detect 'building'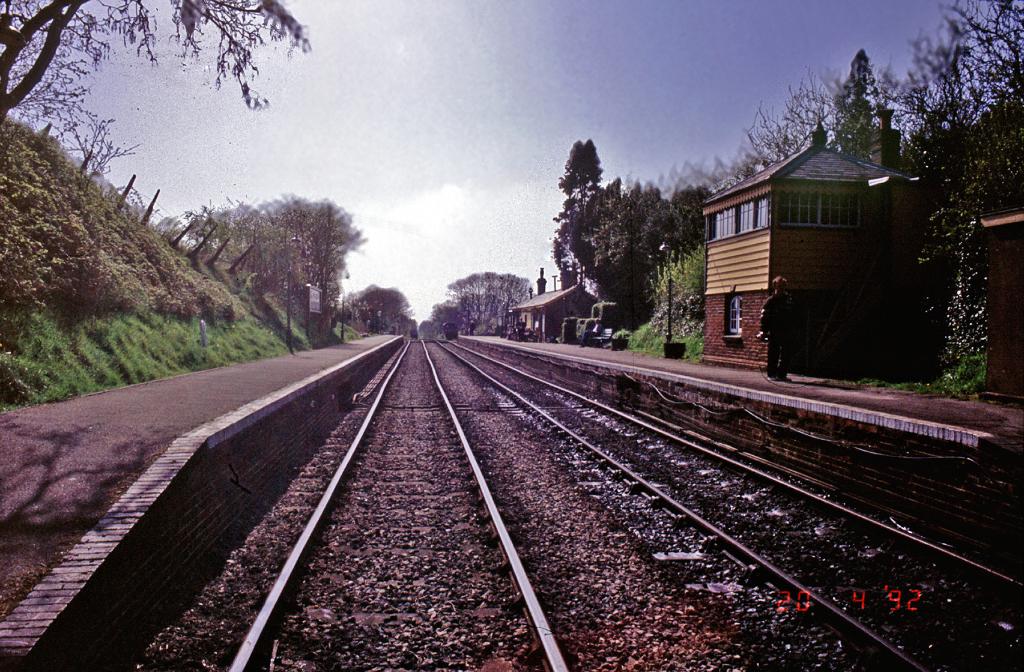
<bbox>511, 264, 609, 342</bbox>
